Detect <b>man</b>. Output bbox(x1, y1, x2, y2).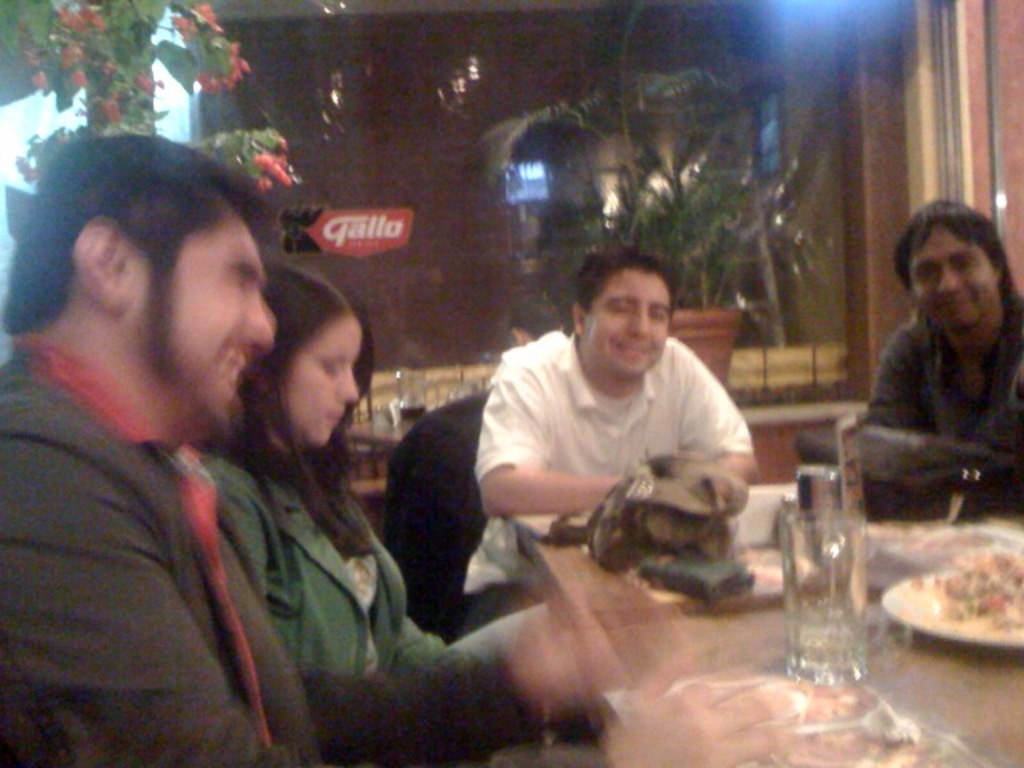
bbox(453, 243, 794, 603).
